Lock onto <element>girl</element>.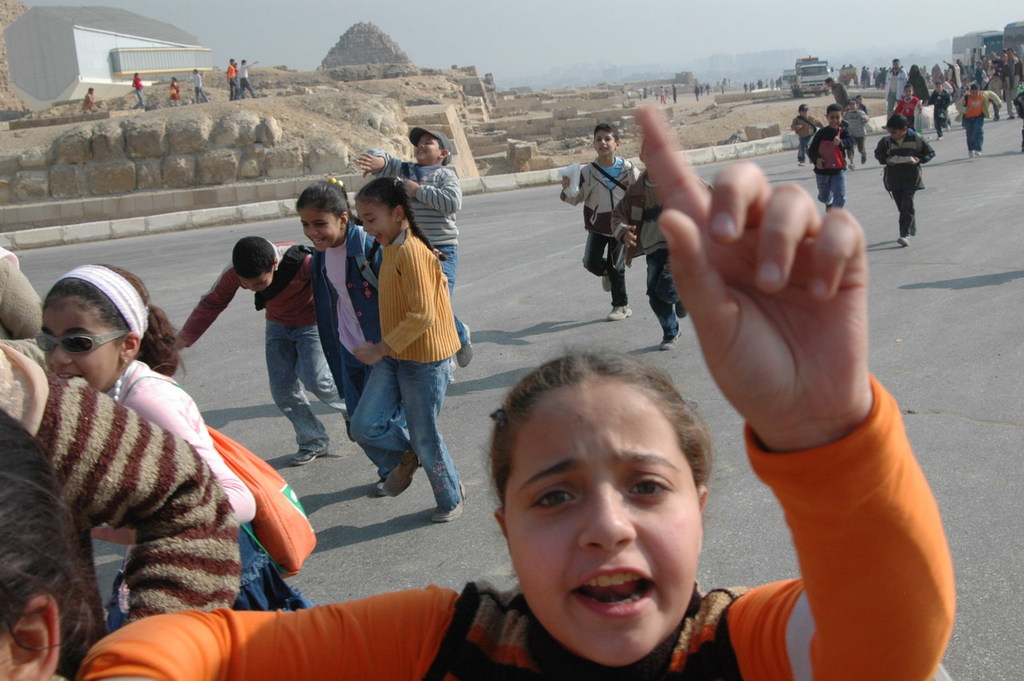
Locked: locate(292, 178, 381, 497).
